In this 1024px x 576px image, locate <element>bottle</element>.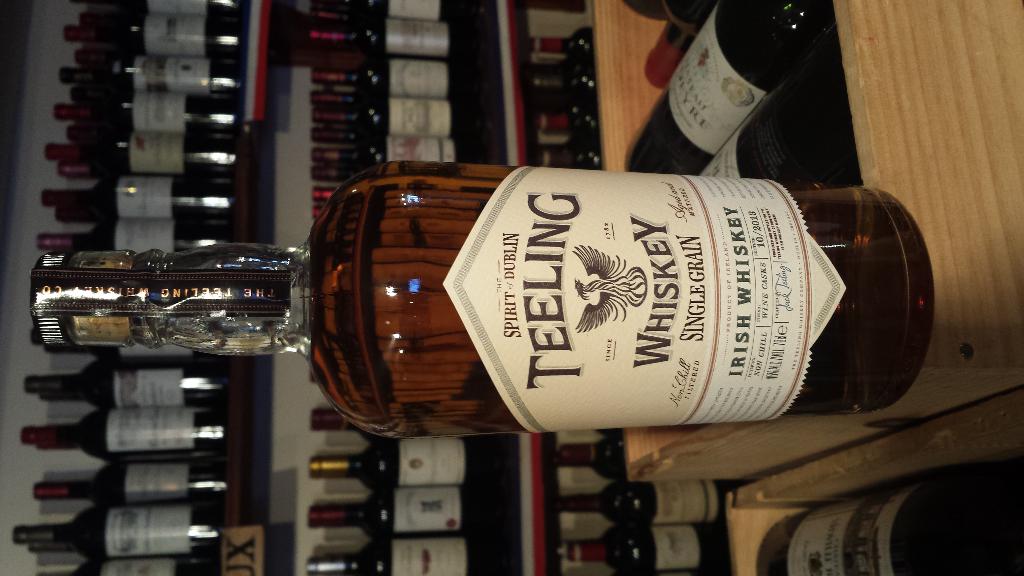
Bounding box: bbox=[558, 468, 740, 532].
